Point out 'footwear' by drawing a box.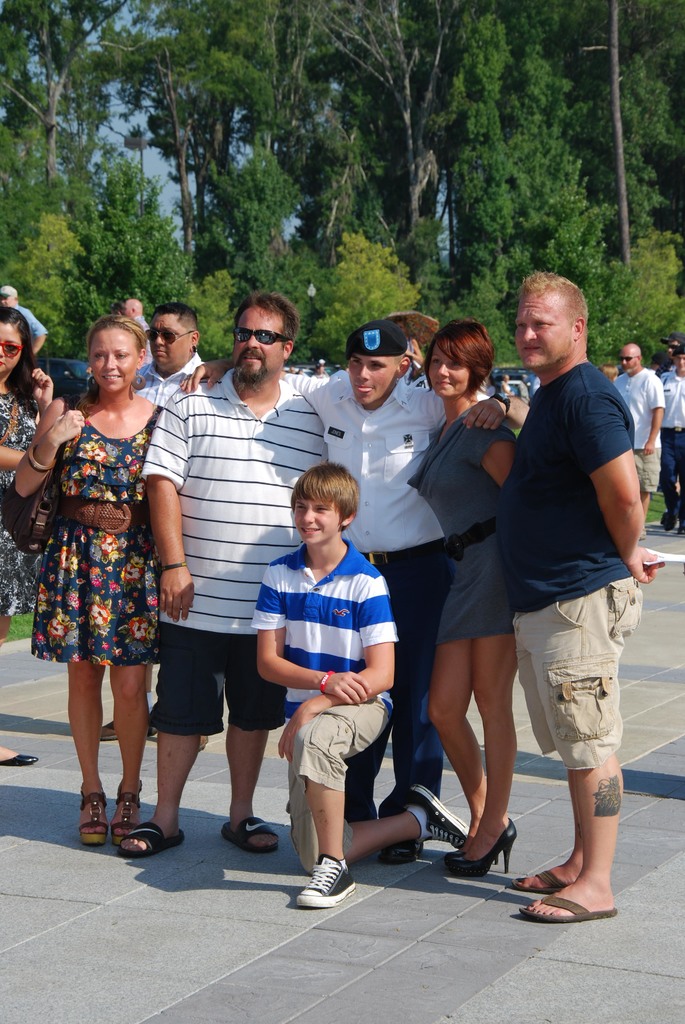
locate(517, 891, 620, 921).
